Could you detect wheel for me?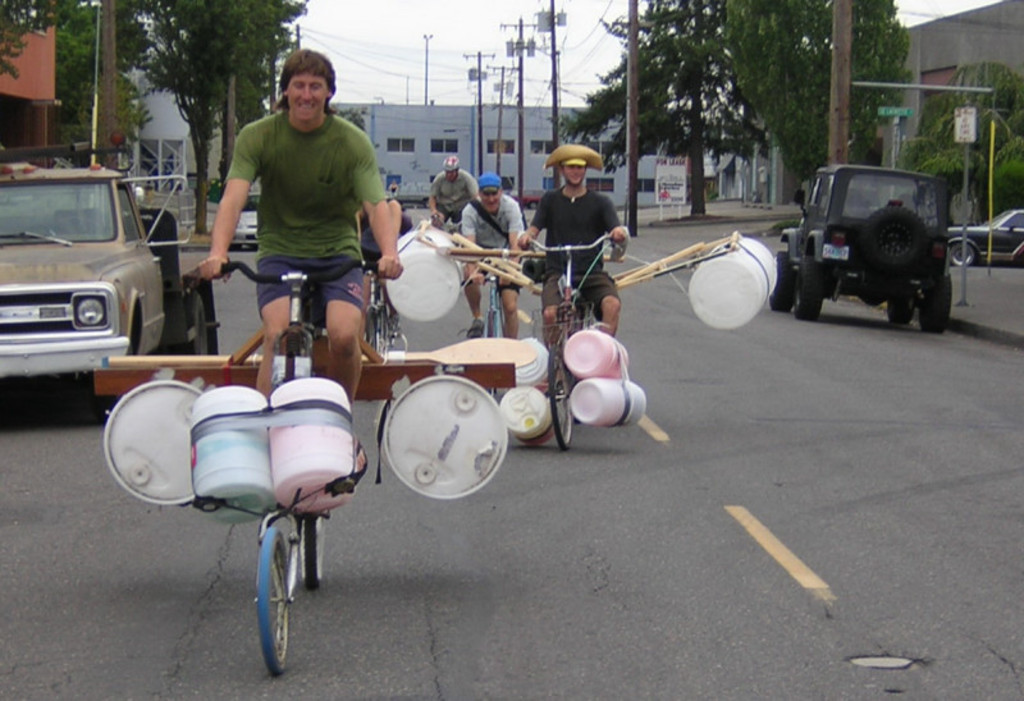
Detection result: <bbox>769, 251, 799, 315</bbox>.
